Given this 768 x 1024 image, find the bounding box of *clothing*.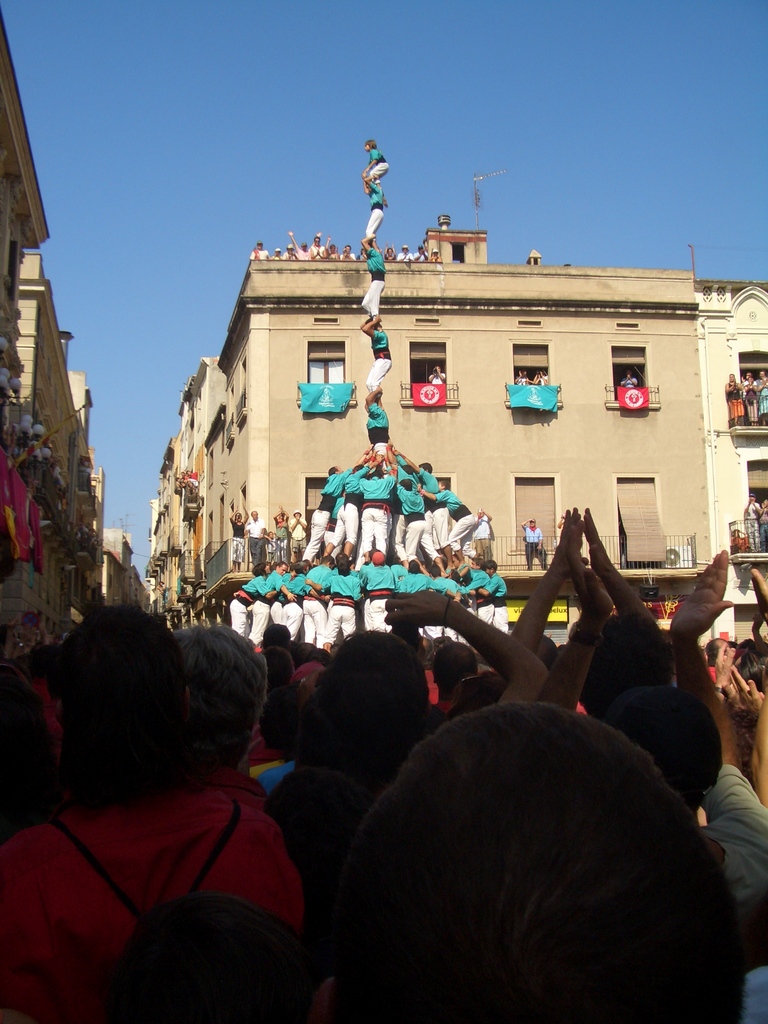
(394, 245, 412, 261).
